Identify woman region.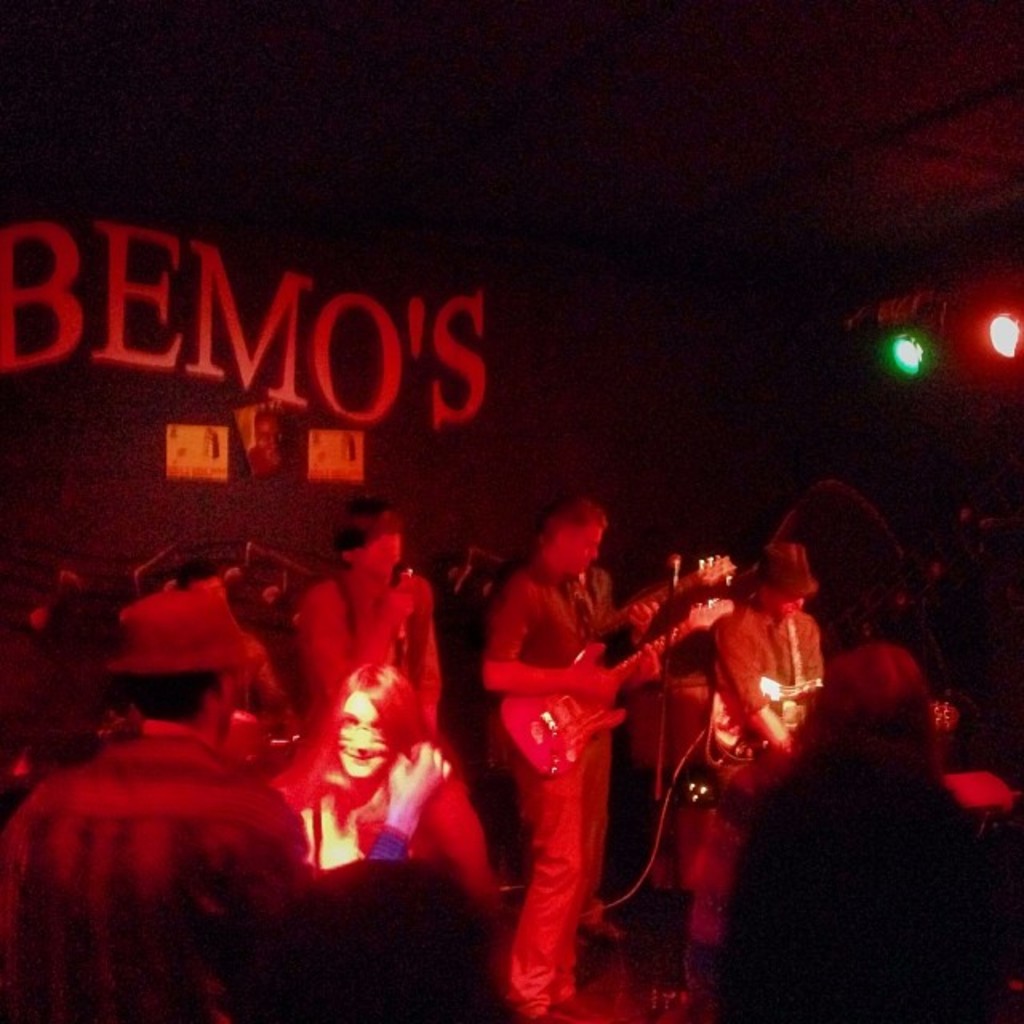
Region: [717, 645, 1022, 1022].
